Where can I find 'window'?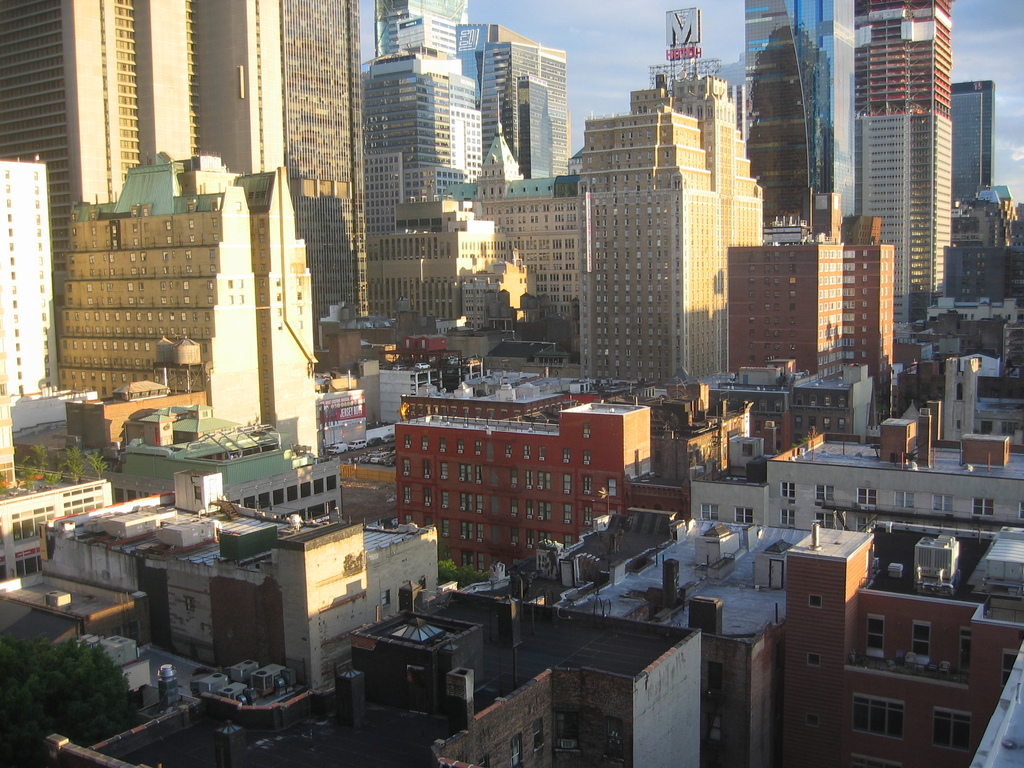
You can find it at 563/535/573/551.
